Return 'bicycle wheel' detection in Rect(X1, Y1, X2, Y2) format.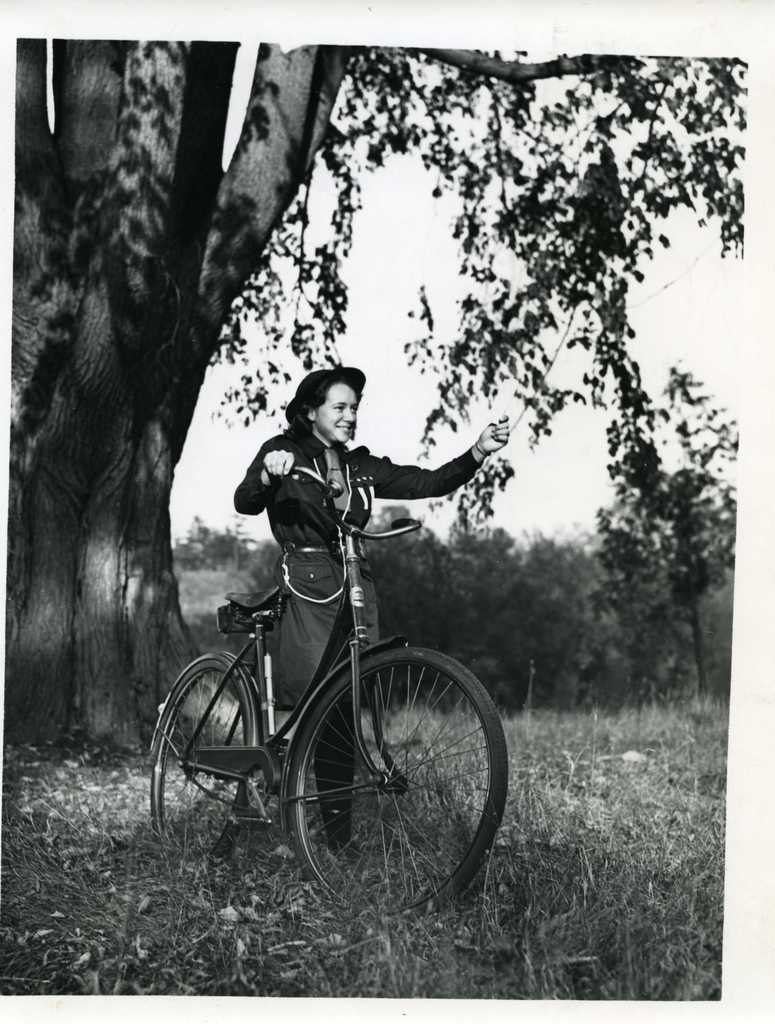
Rect(287, 641, 511, 934).
